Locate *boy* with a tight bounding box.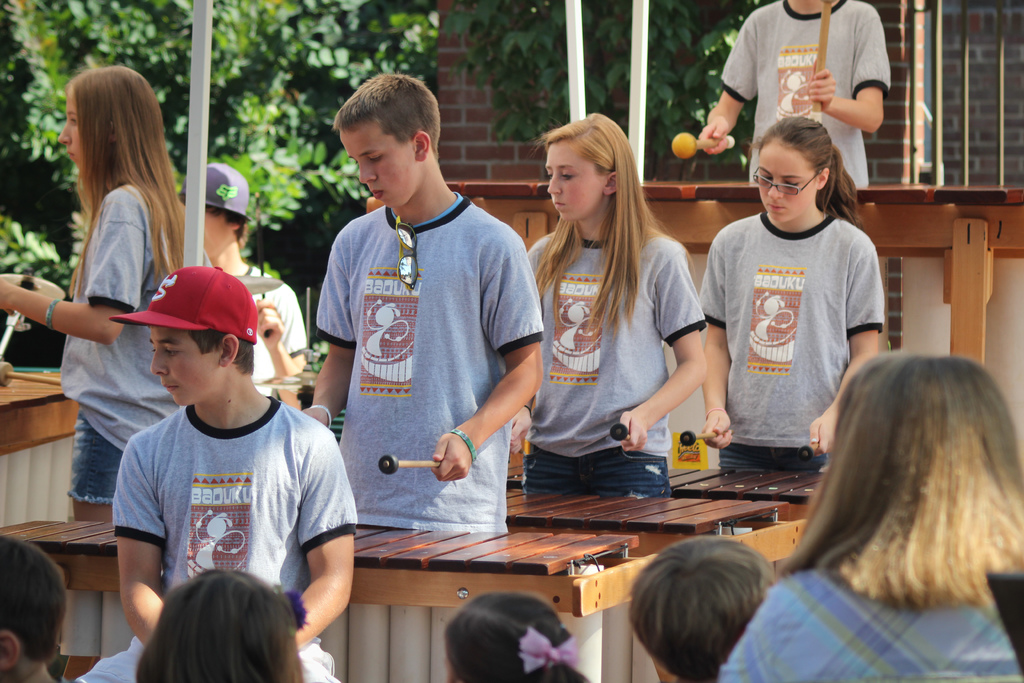
crop(292, 80, 556, 580).
